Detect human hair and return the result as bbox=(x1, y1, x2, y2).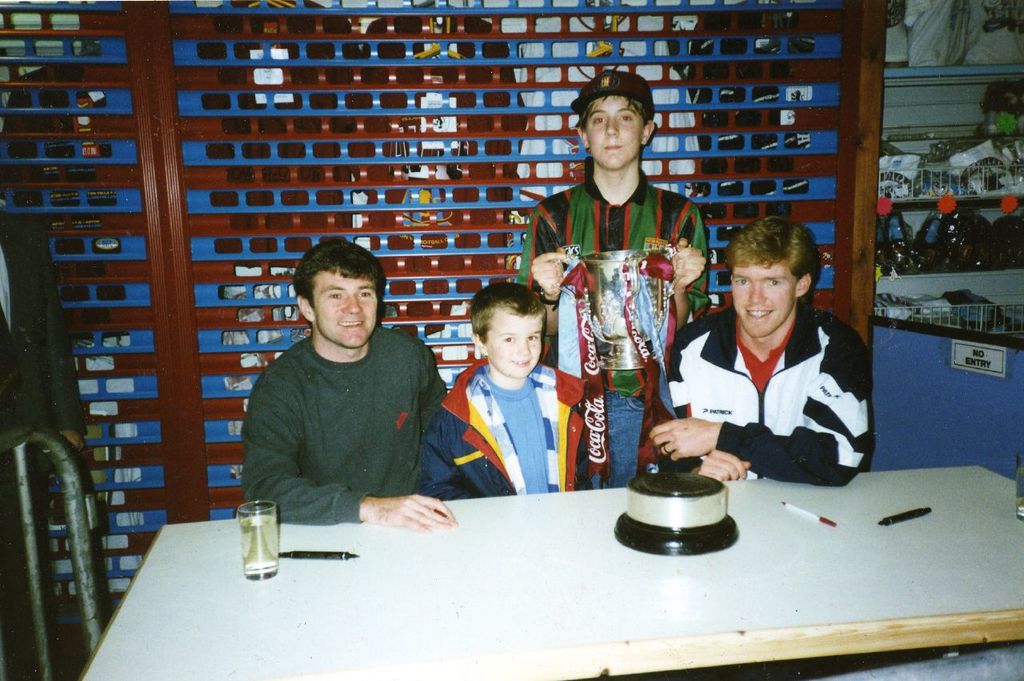
bbox=(722, 215, 818, 284).
